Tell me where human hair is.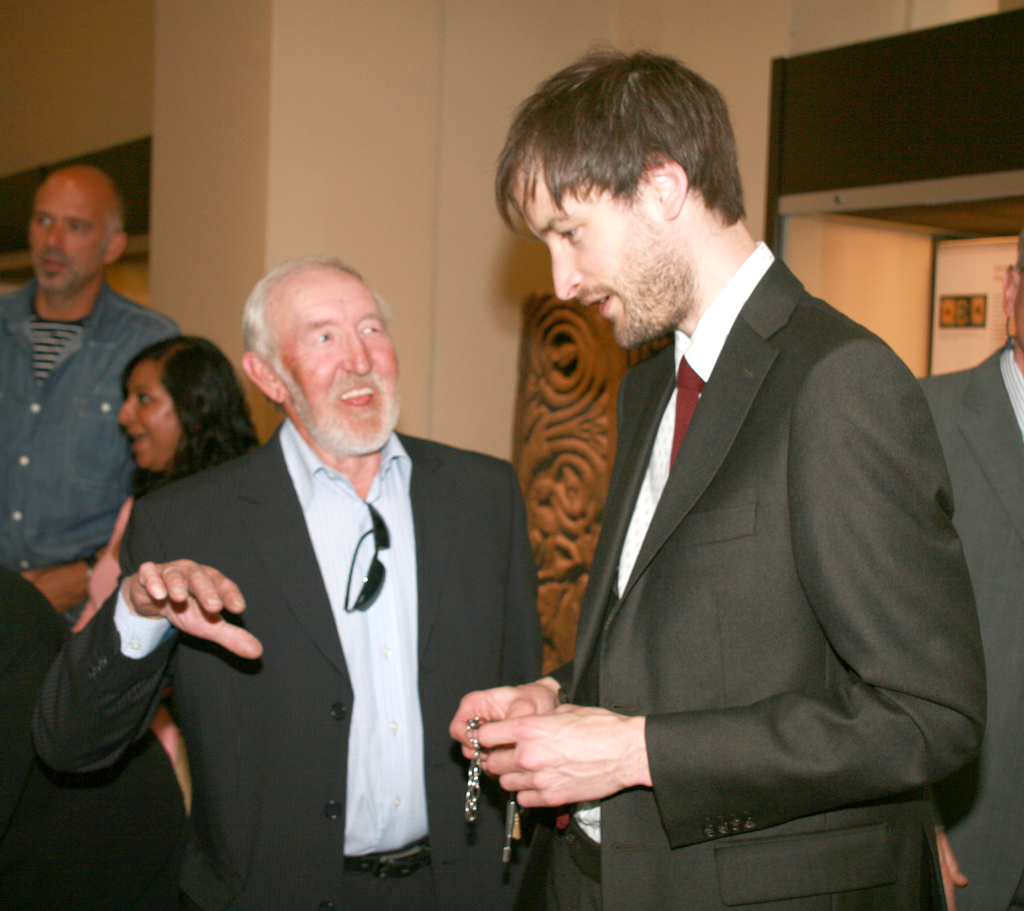
human hair is at bbox=(36, 158, 129, 252).
